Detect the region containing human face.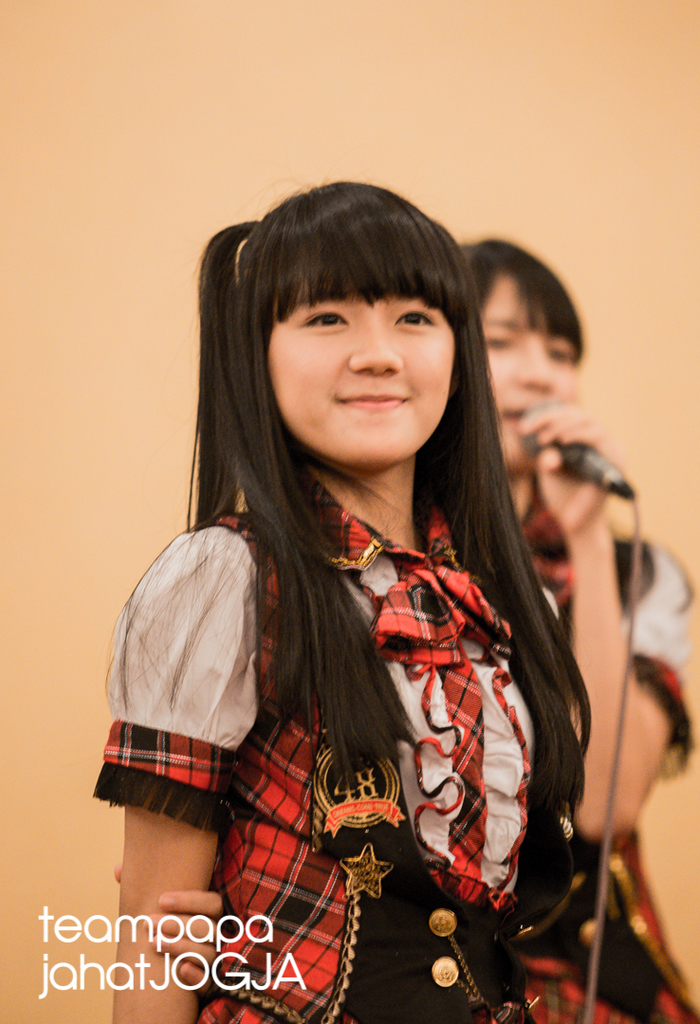
rect(262, 289, 452, 469).
